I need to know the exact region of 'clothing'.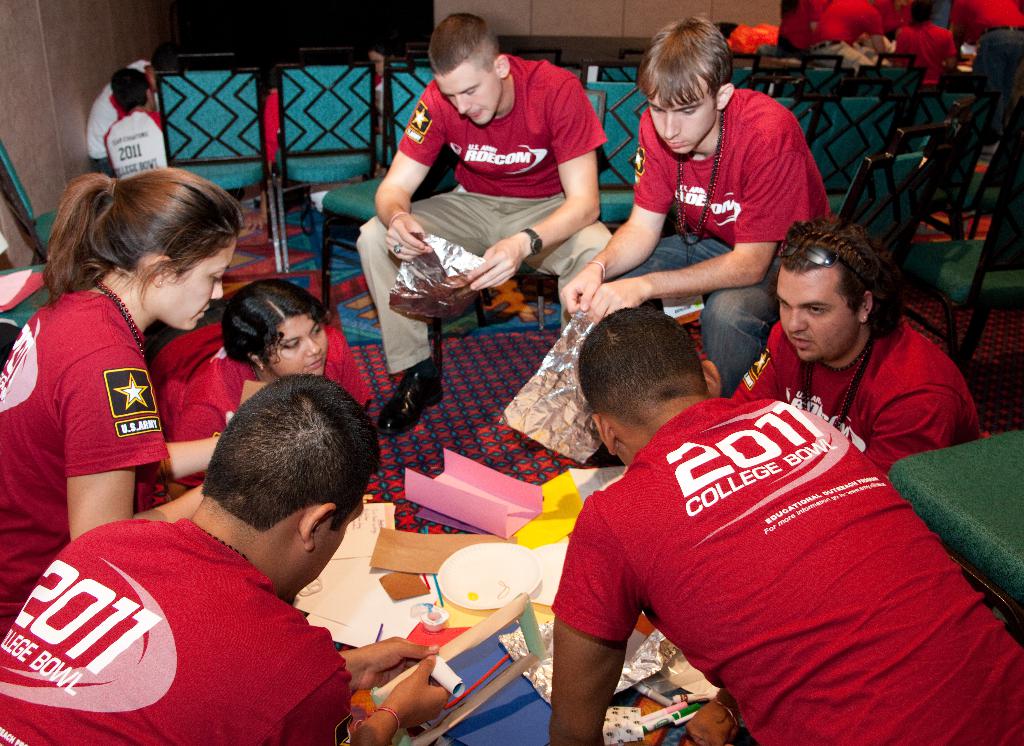
Region: [left=100, top=102, right=172, bottom=183].
